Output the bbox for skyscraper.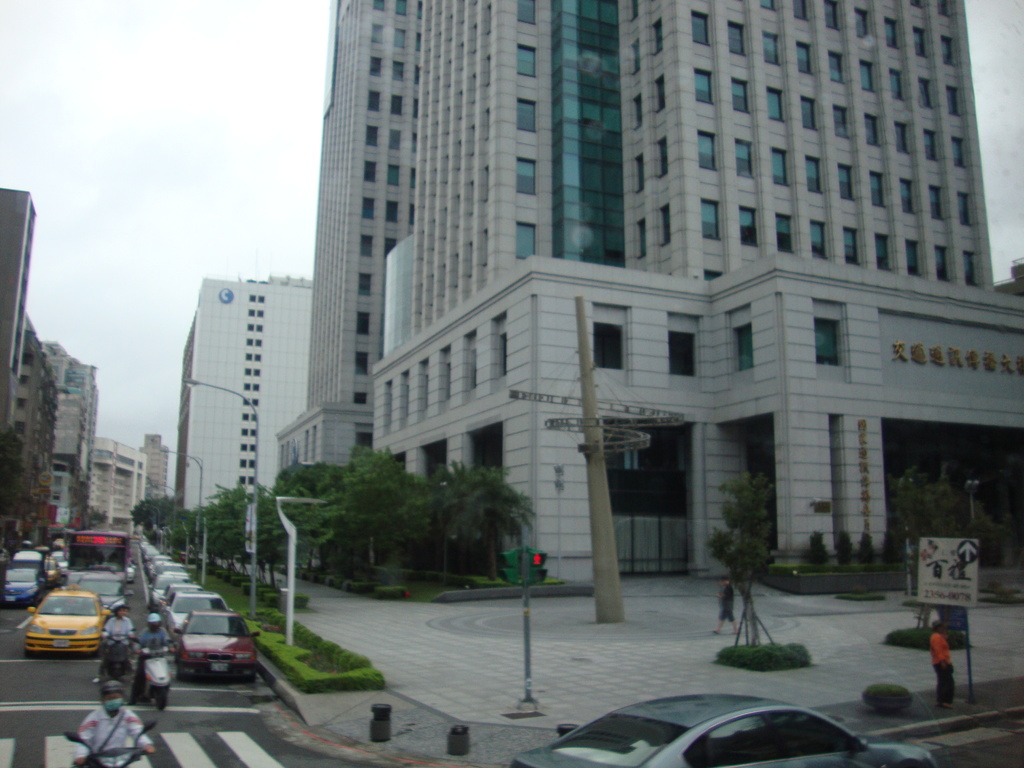
x1=277, y1=0, x2=426, y2=483.
